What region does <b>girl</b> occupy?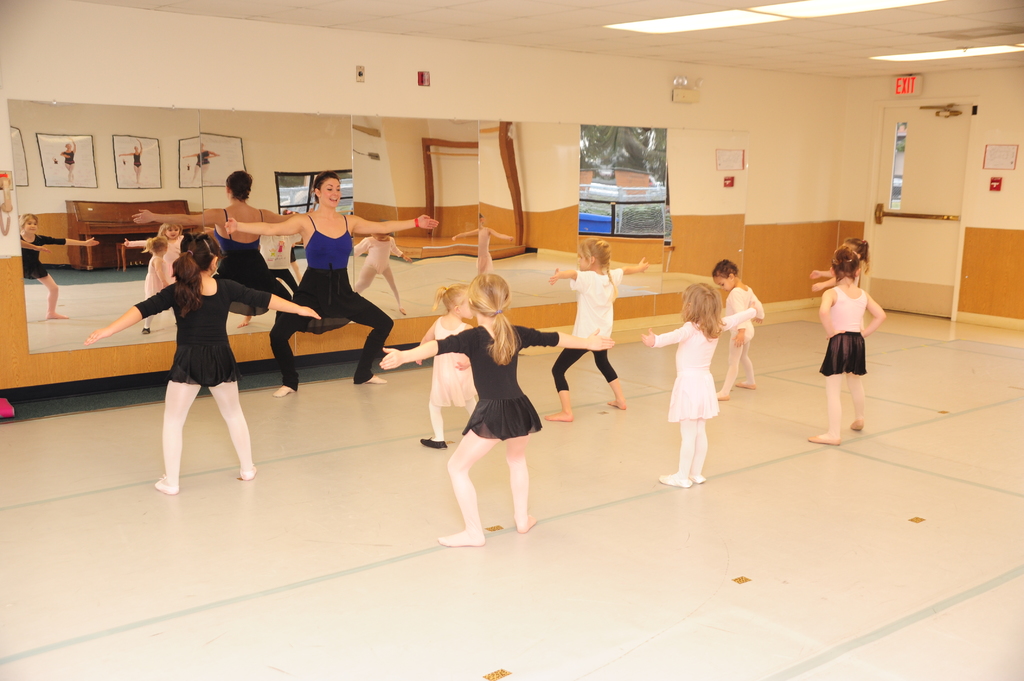
(left=639, top=280, right=759, bottom=485).
